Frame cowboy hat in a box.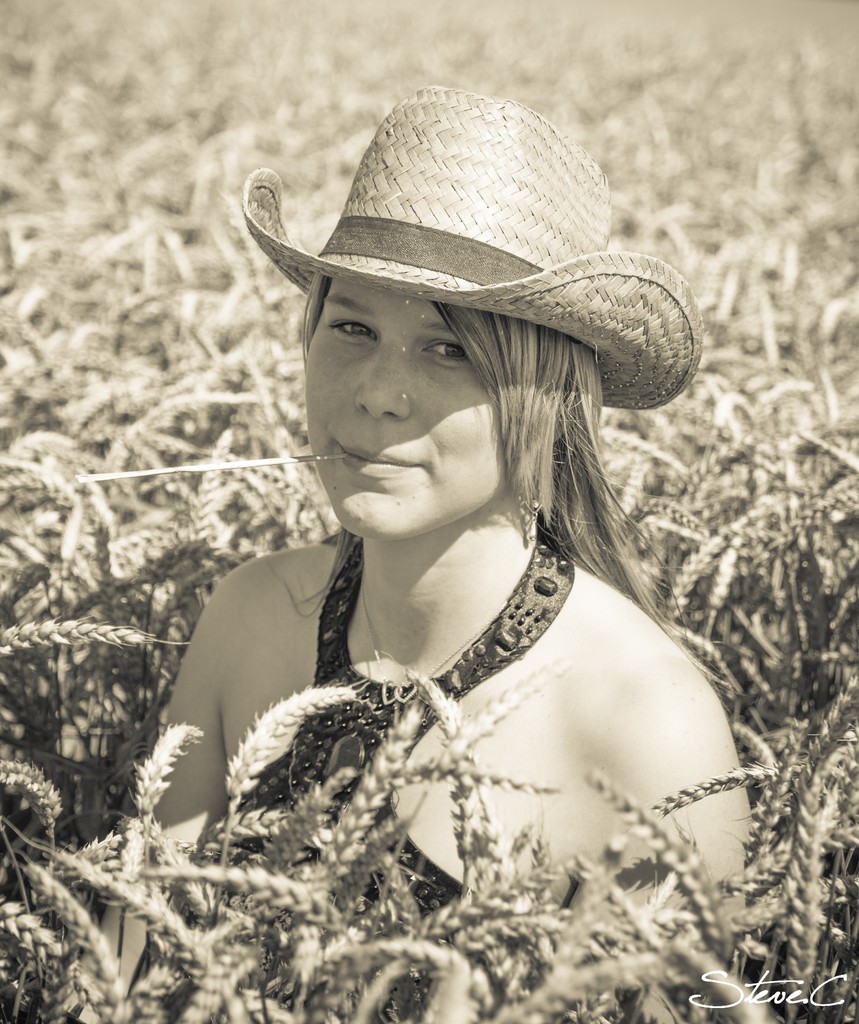
[x1=243, y1=90, x2=697, y2=395].
